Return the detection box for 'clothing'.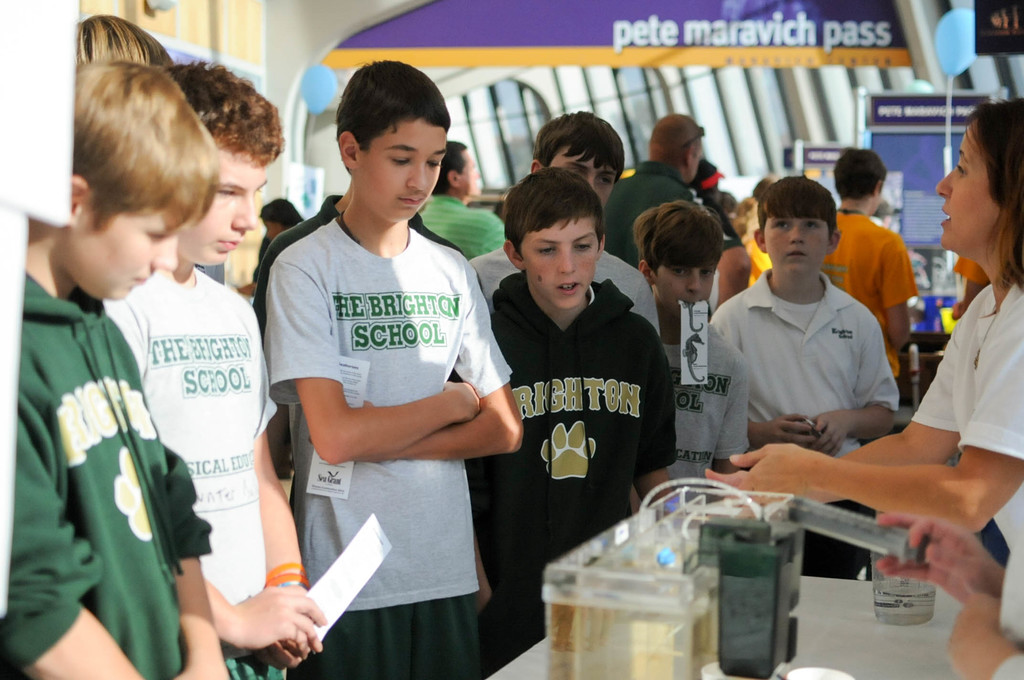
detection(951, 257, 989, 286).
